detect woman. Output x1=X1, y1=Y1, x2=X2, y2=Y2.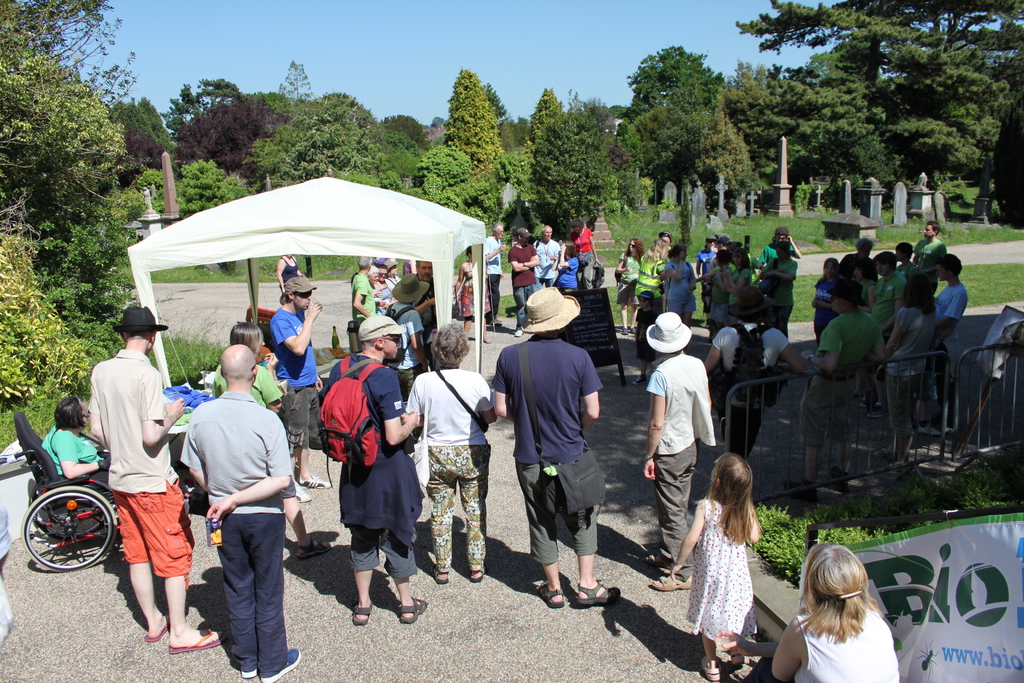
x1=550, y1=243, x2=580, y2=287.
